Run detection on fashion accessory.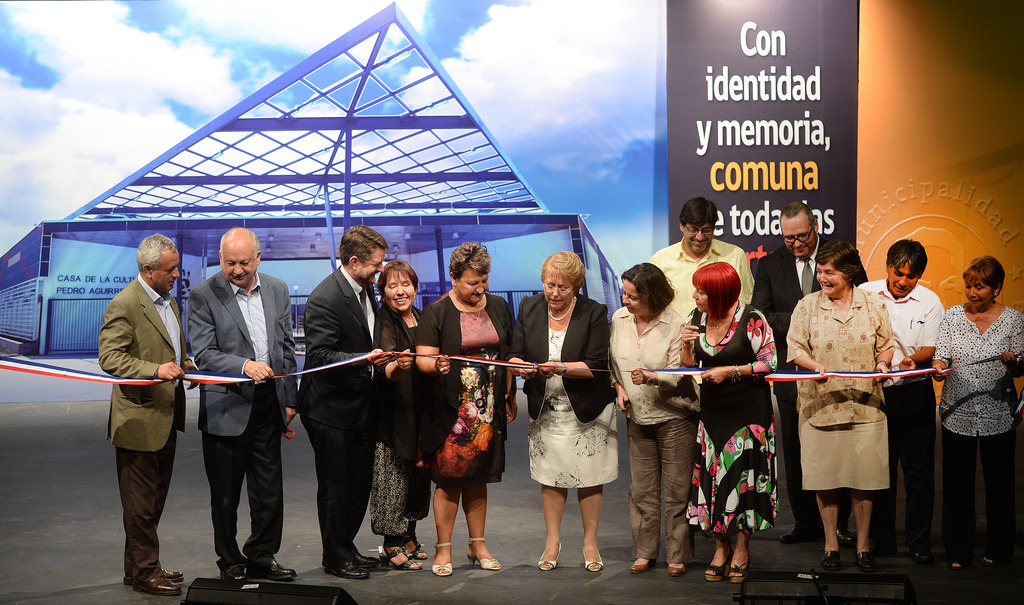
Result: x1=556, y1=362, x2=567, y2=375.
